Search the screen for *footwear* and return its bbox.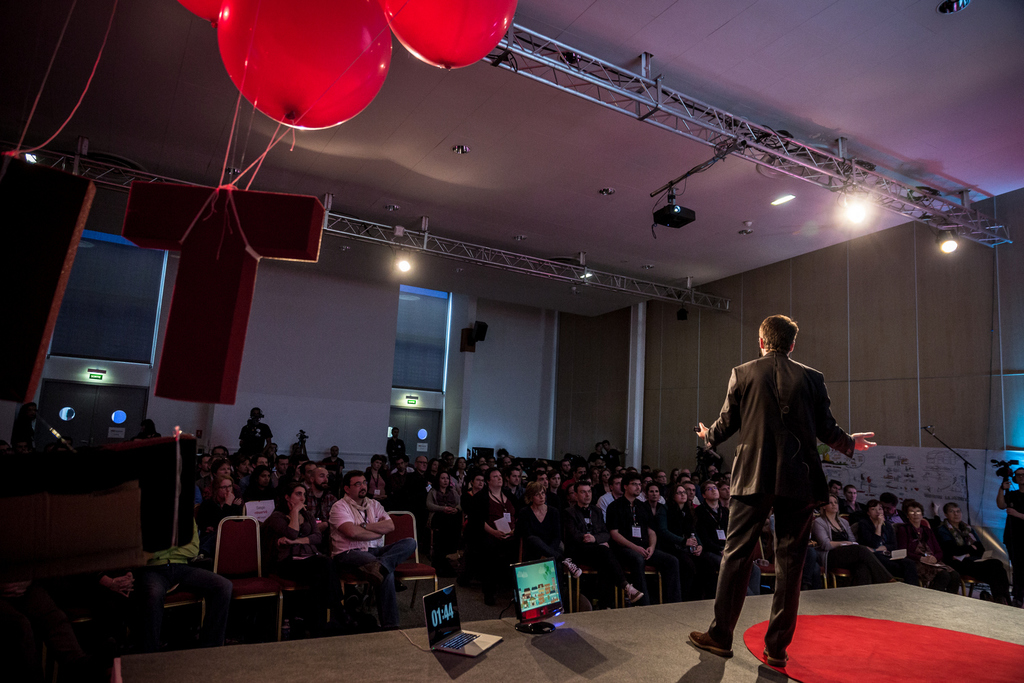
Found: {"left": 622, "top": 581, "right": 646, "bottom": 604}.
